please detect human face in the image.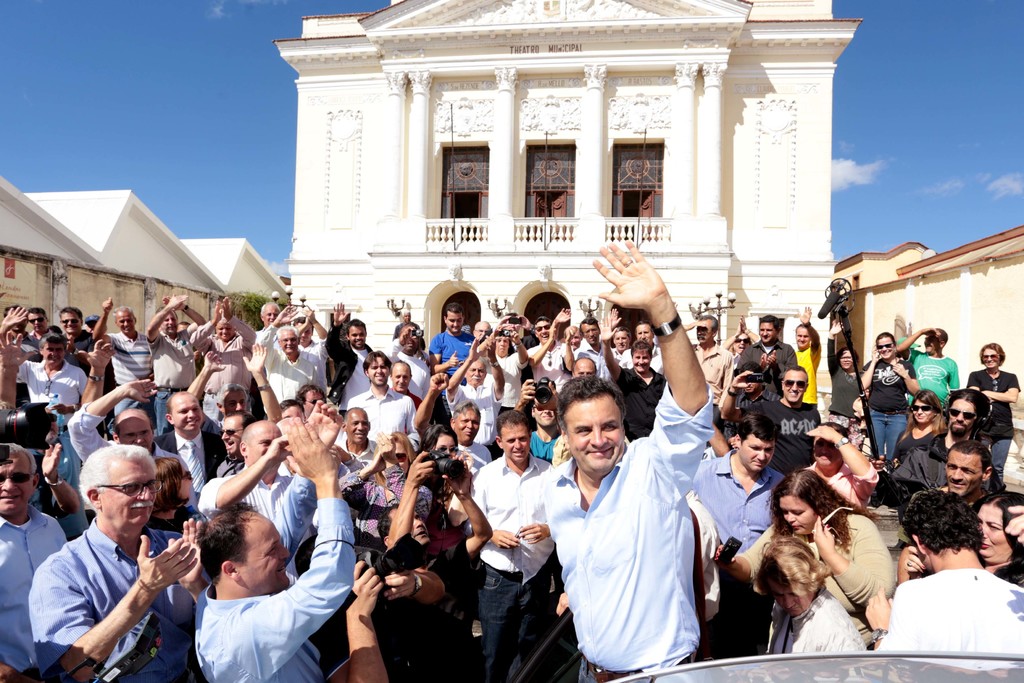
bbox=[615, 331, 631, 352].
